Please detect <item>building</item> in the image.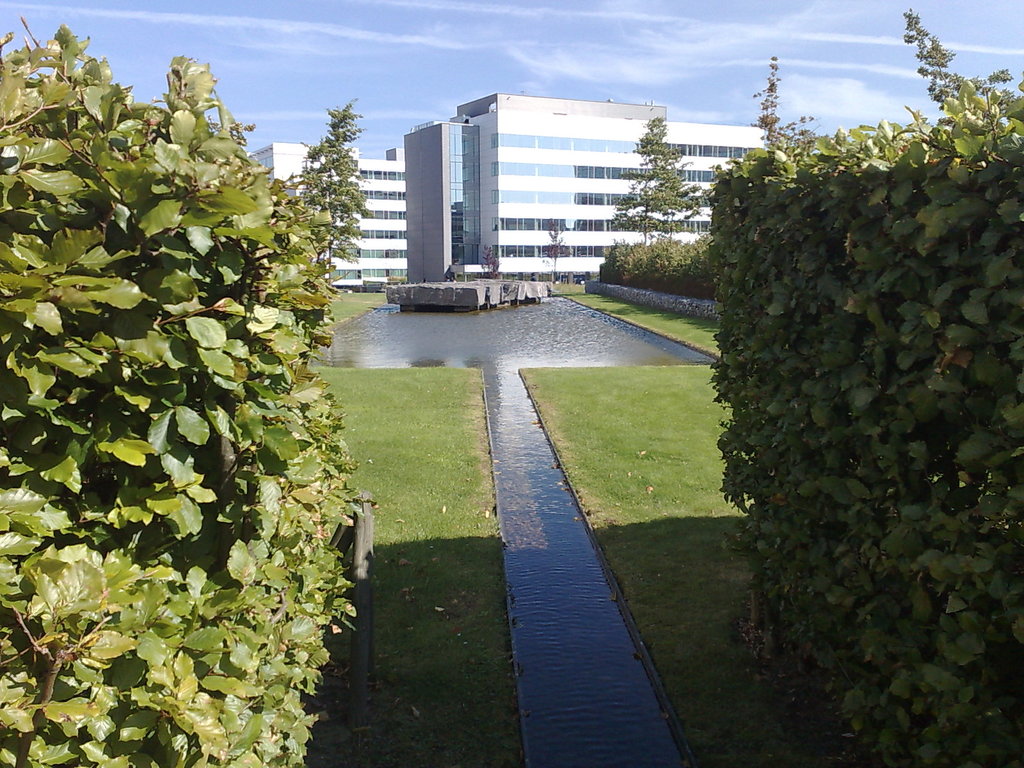
247 145 407 290.
